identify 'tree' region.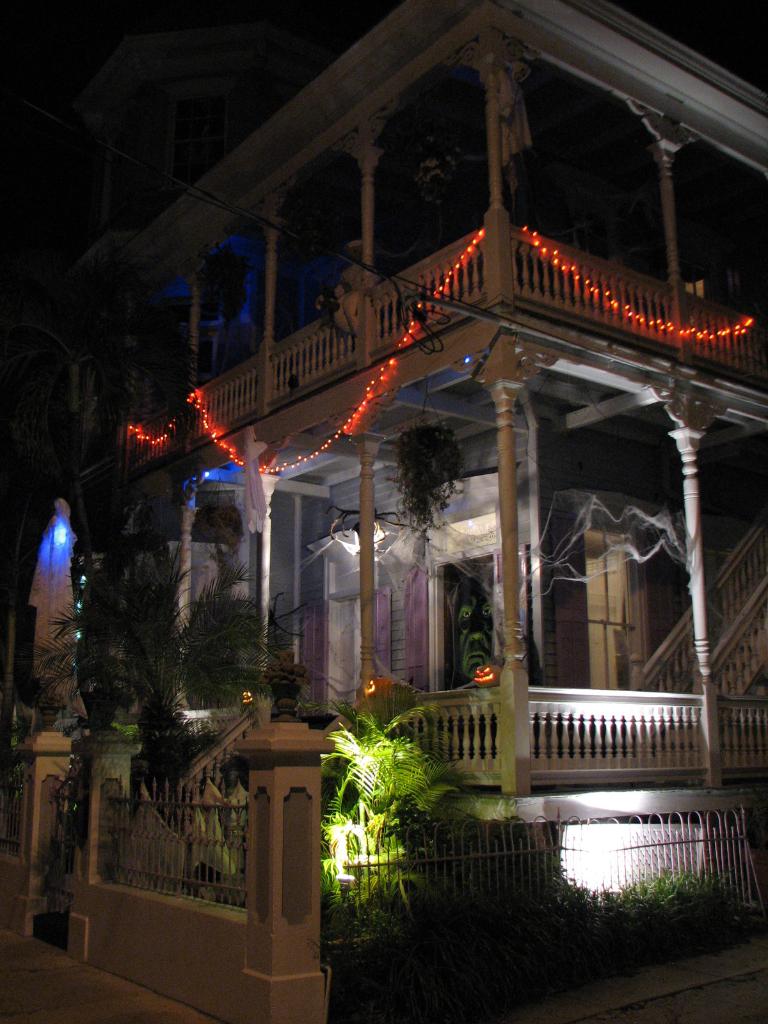
Region: x1=6 y1=537 x2=297 y2=821.
